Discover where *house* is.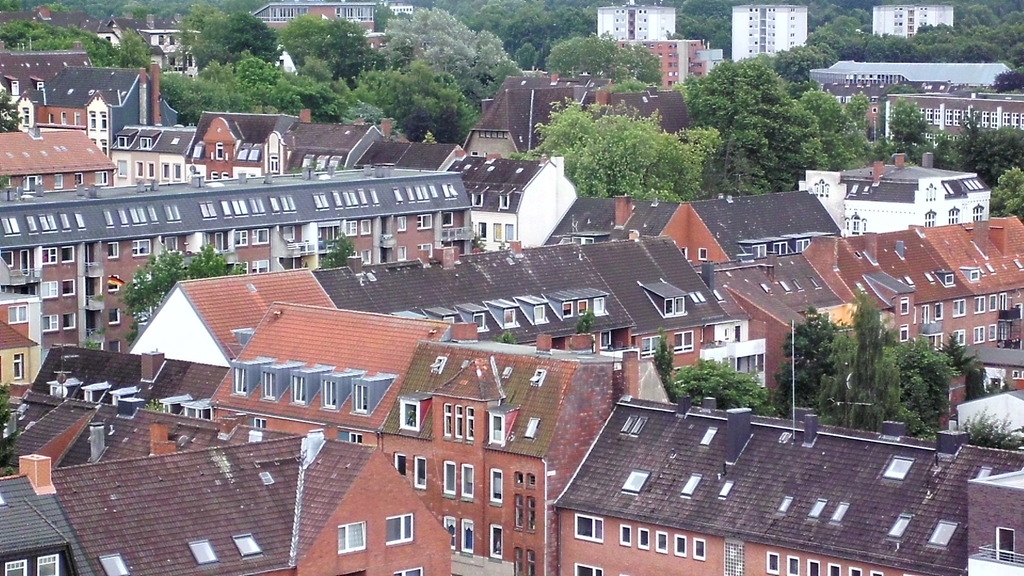
Discovered at 469 87 565 168.
